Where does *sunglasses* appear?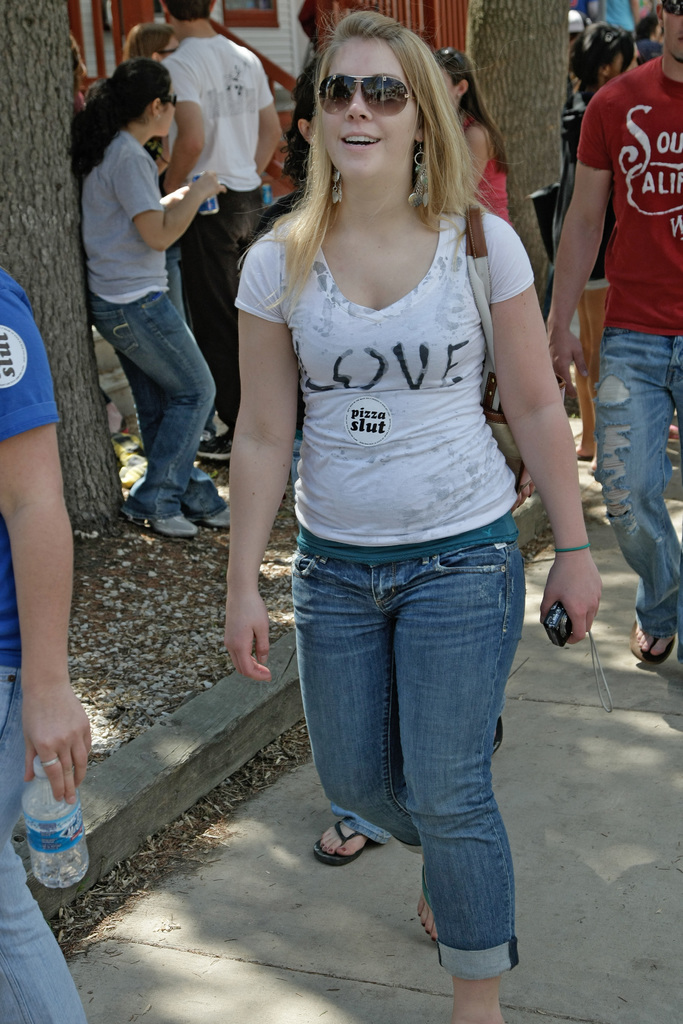
Appears at 320,76,415,118.
